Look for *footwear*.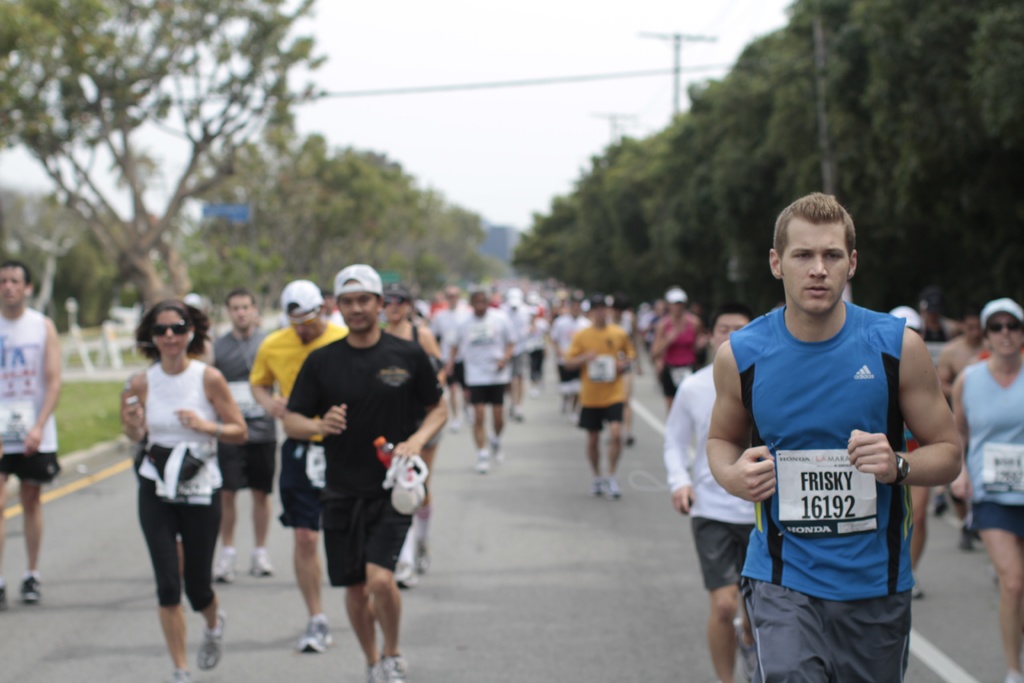
Found: locate(250, 547, 267, 575).
